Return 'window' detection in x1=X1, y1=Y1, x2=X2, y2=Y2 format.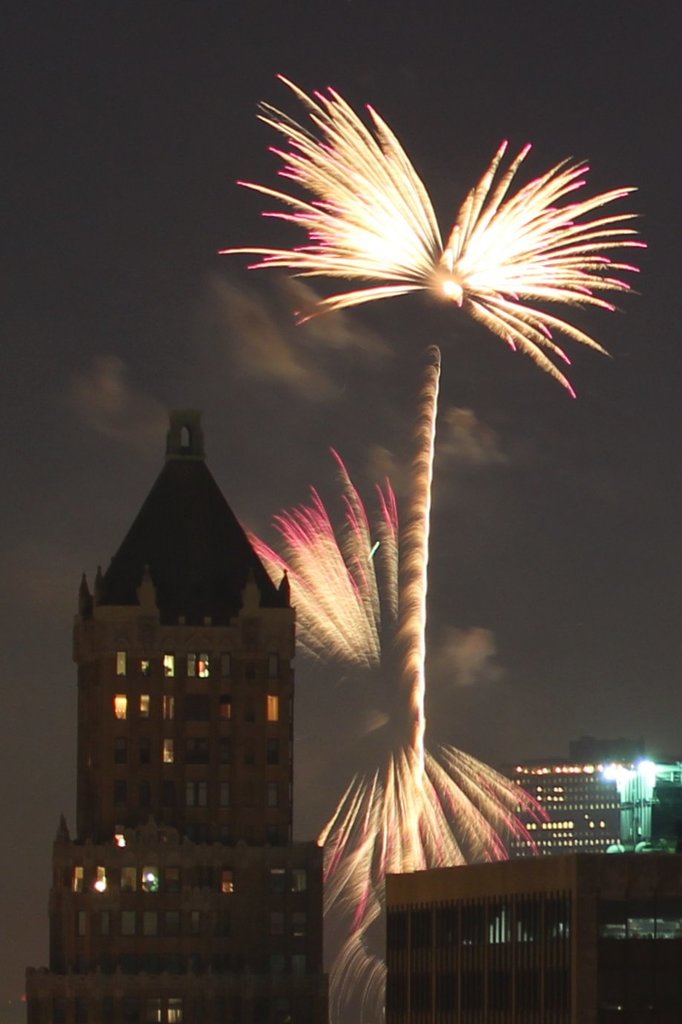
x1=220, y1=652, x2=230, y2=676.
